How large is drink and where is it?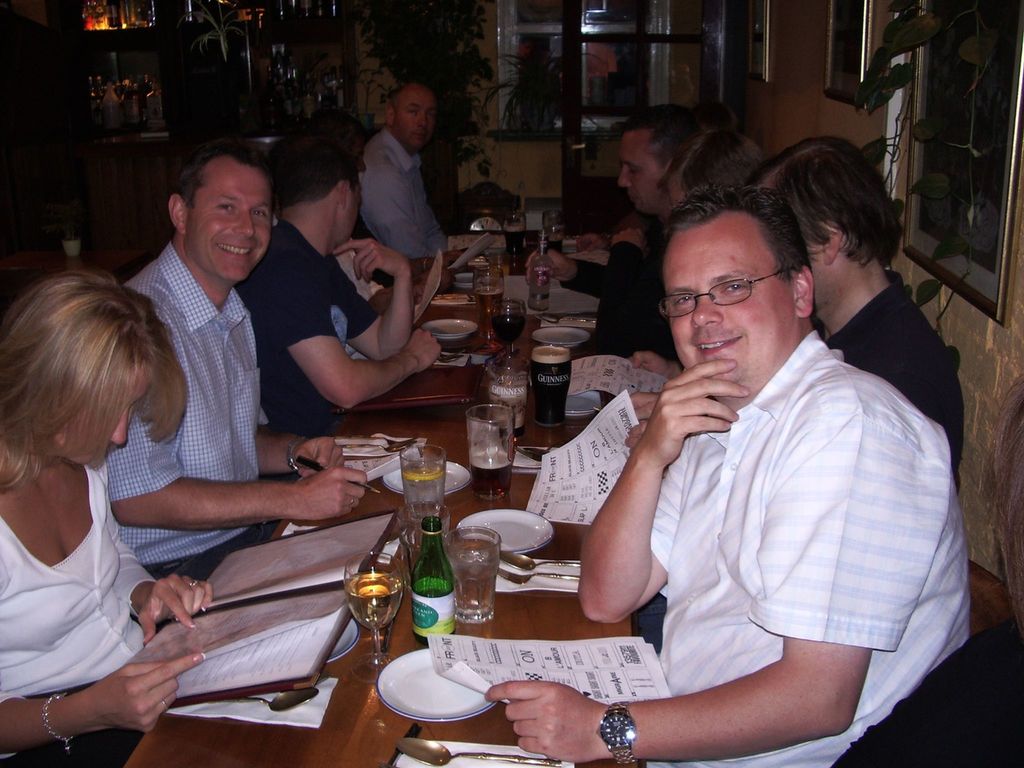
Bounding box: left=403, top=462, right=445, bottom=522.
